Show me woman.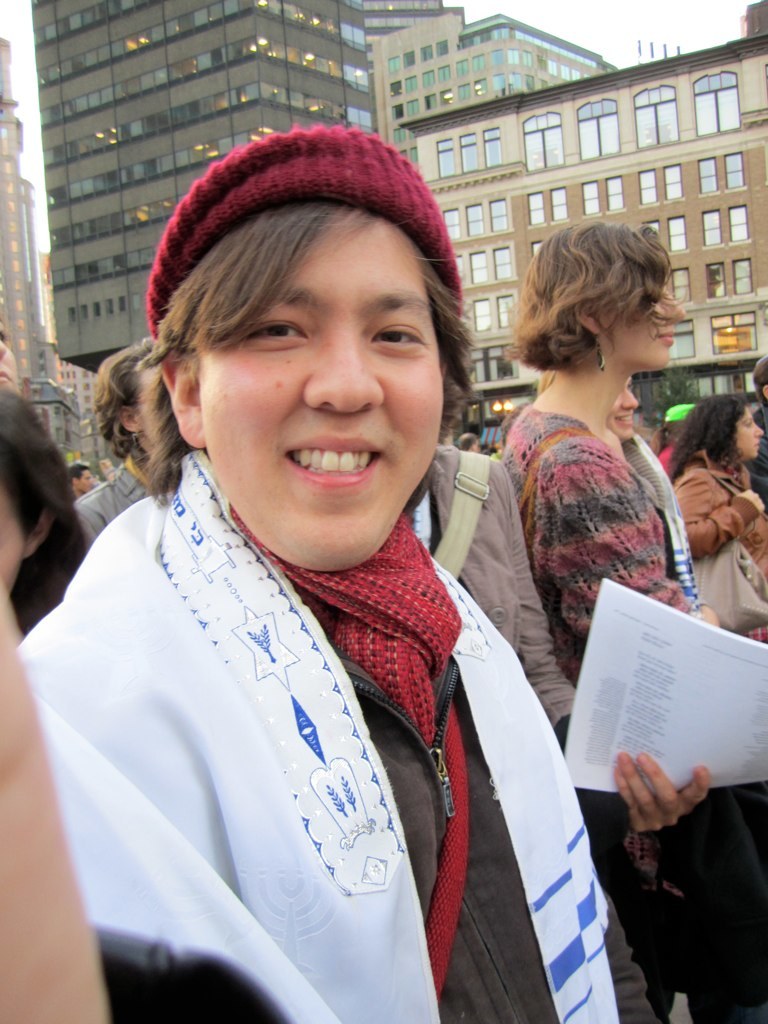
woman is here: <bbox>0, 176, 598, 1011</bbox>.
